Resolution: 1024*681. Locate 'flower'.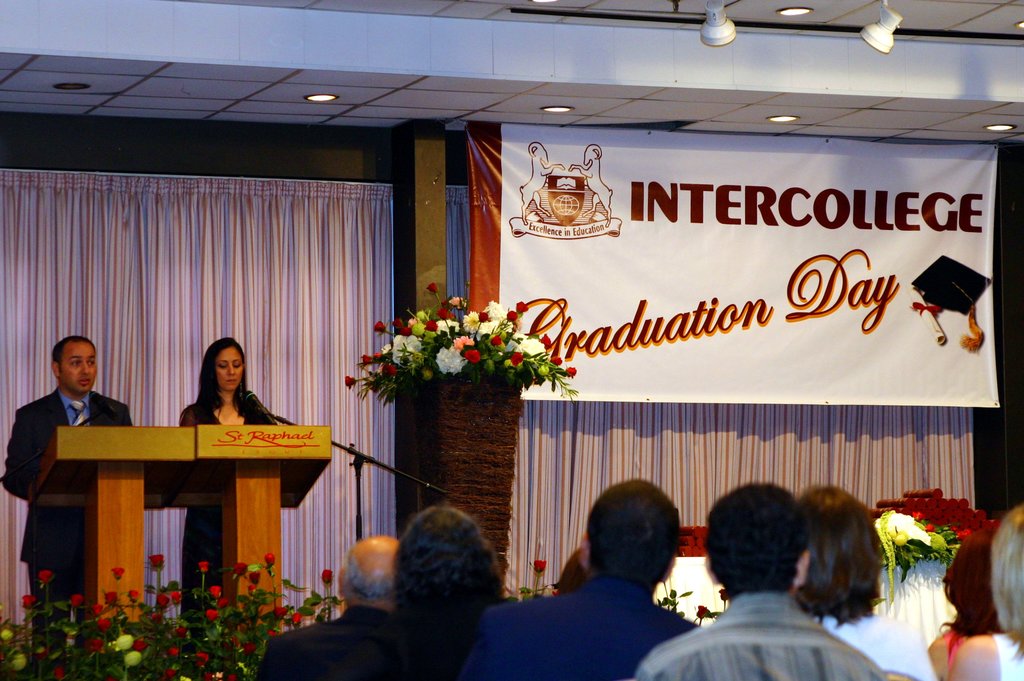
rect(90, 603, 102, 611).
